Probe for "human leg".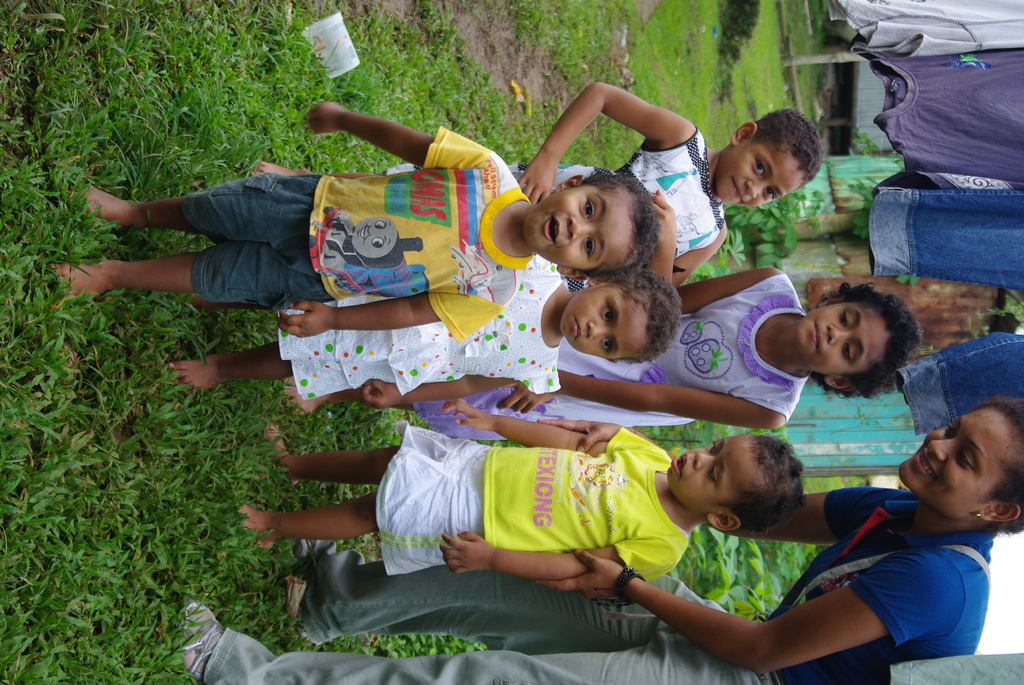
Probe result: {"x1": 80, "y1": 173, "x2": 317, "y2": 244}.
